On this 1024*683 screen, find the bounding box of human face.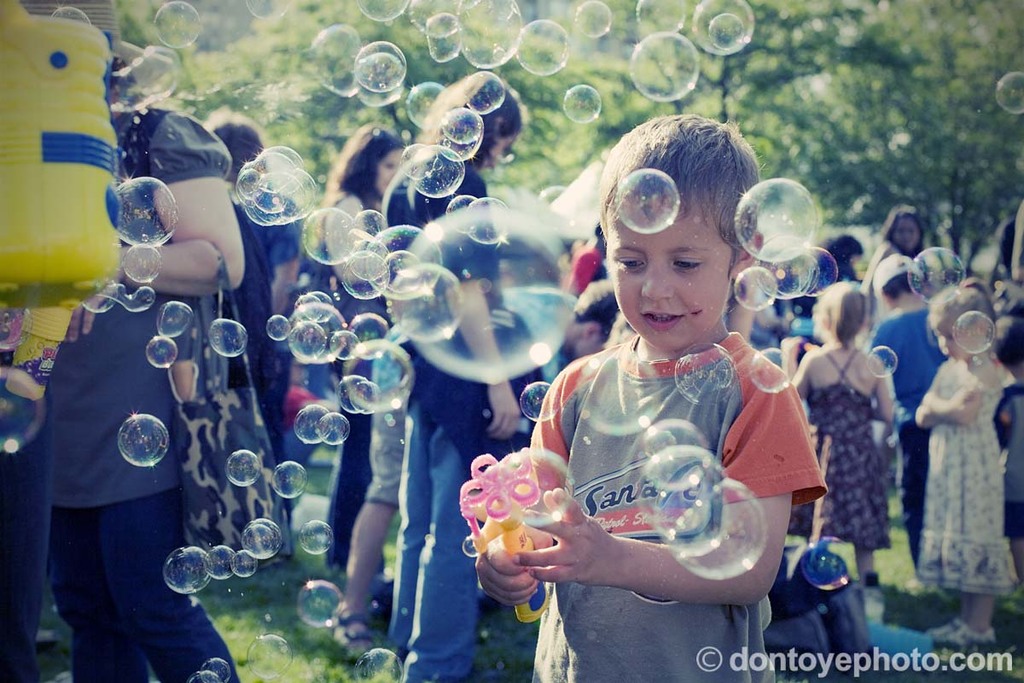
Bounding box: left=891, top=218, right=922, bottom=255.
